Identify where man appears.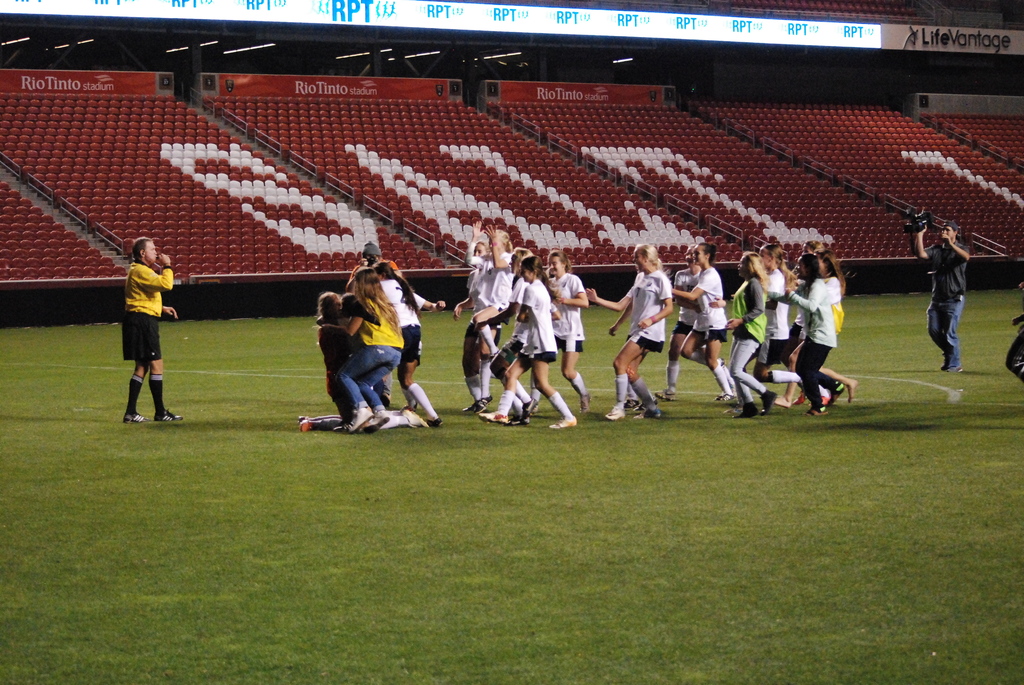
Appears at [102,227,176,432].
